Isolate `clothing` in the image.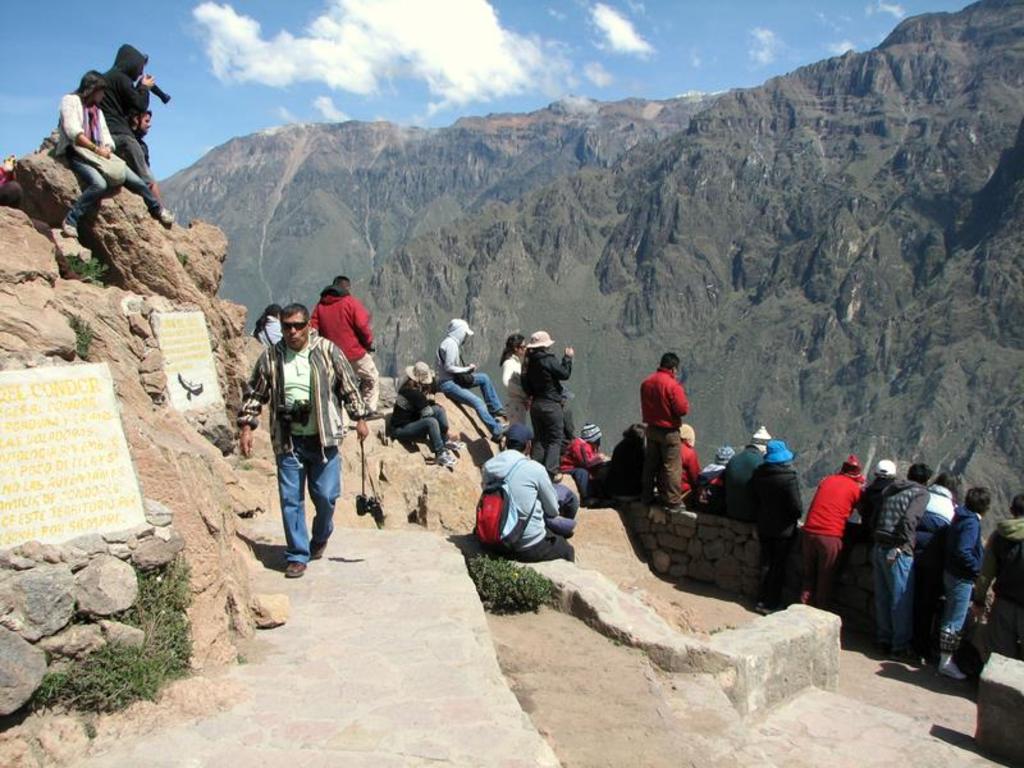
Isolated region: <bbox>479, 449, 575, 559</bbox>.
